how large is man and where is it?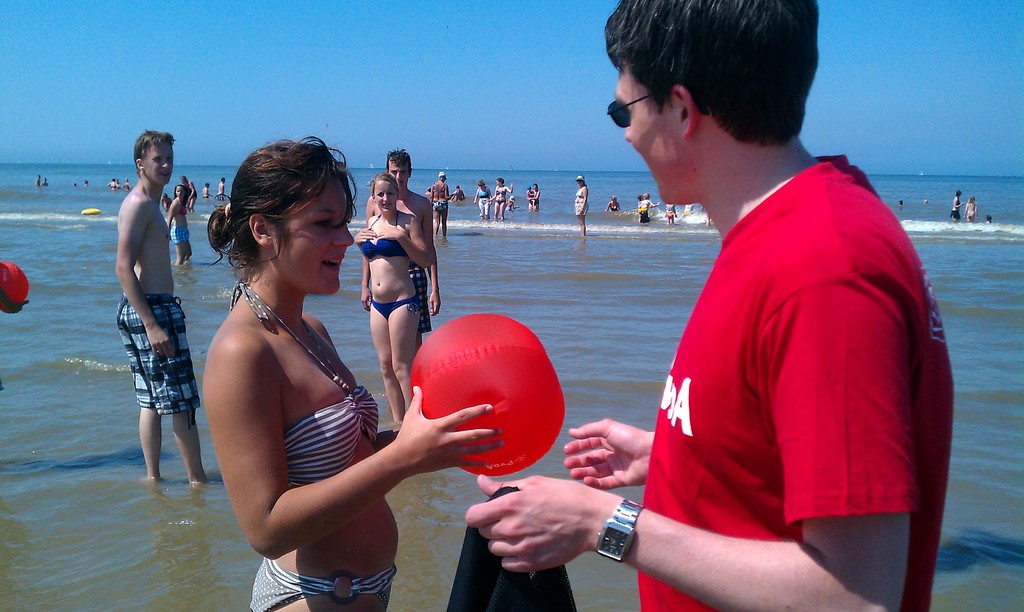
Bounding box: crop(215, 176, 229, 200).
